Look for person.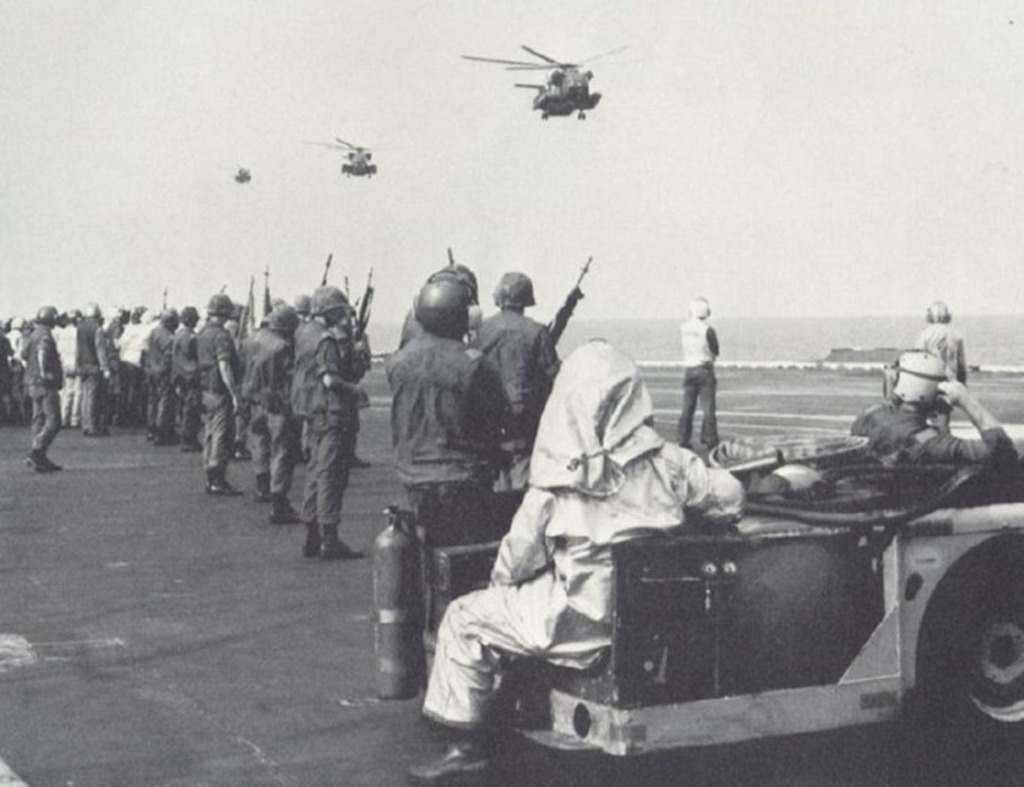
Found: (left=72, top=302, right=117, bottom=429).
